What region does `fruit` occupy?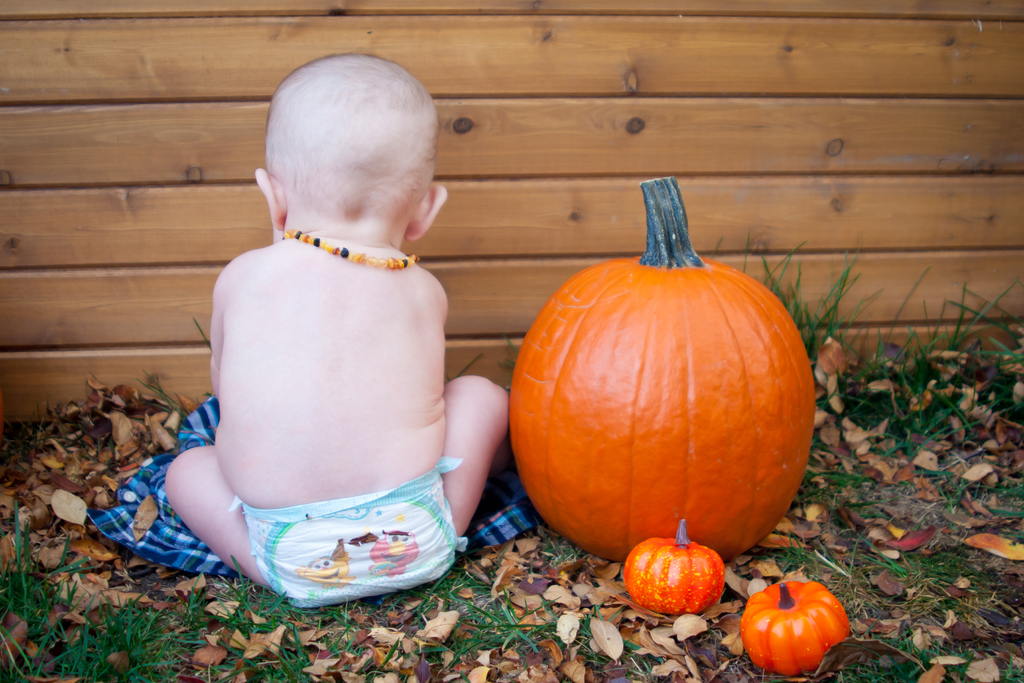
box=[621, 523, 726, 607].
